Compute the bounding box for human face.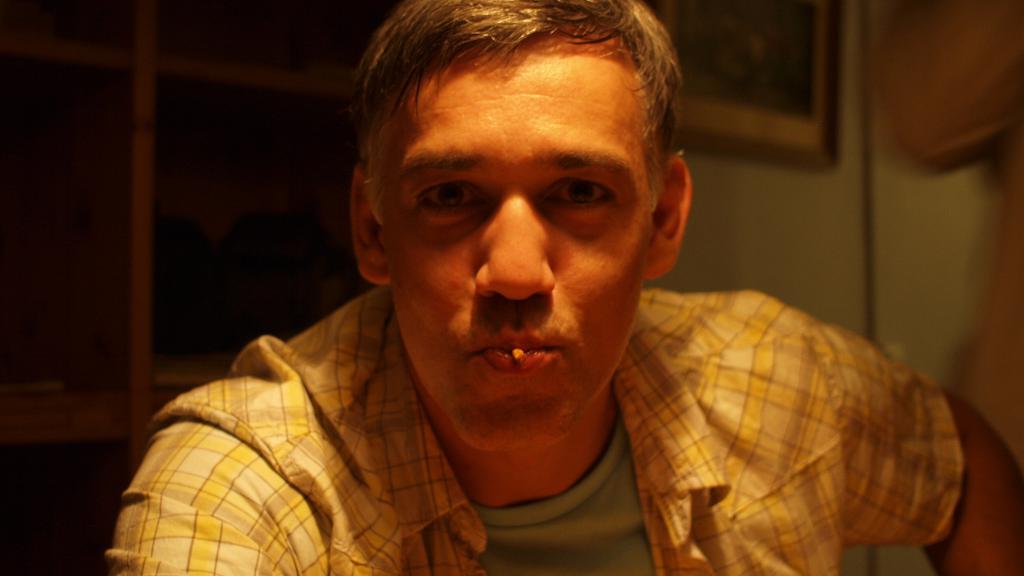
(left=372, top=30, right=657, bottom=449).
